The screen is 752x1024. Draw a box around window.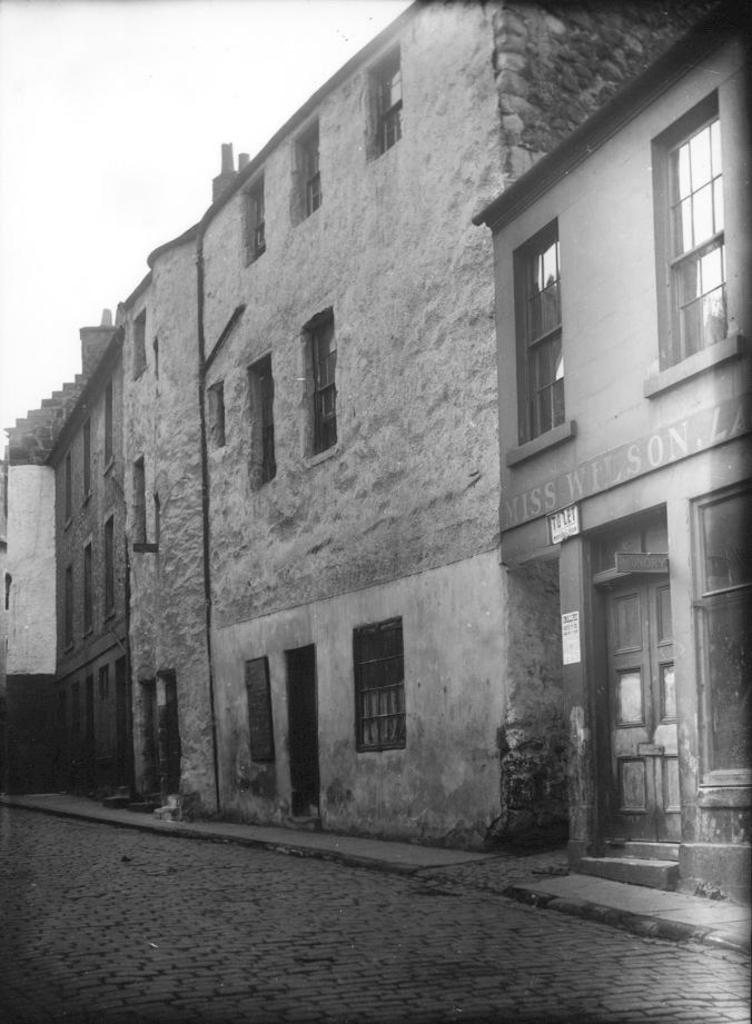
305:312:340:455.
